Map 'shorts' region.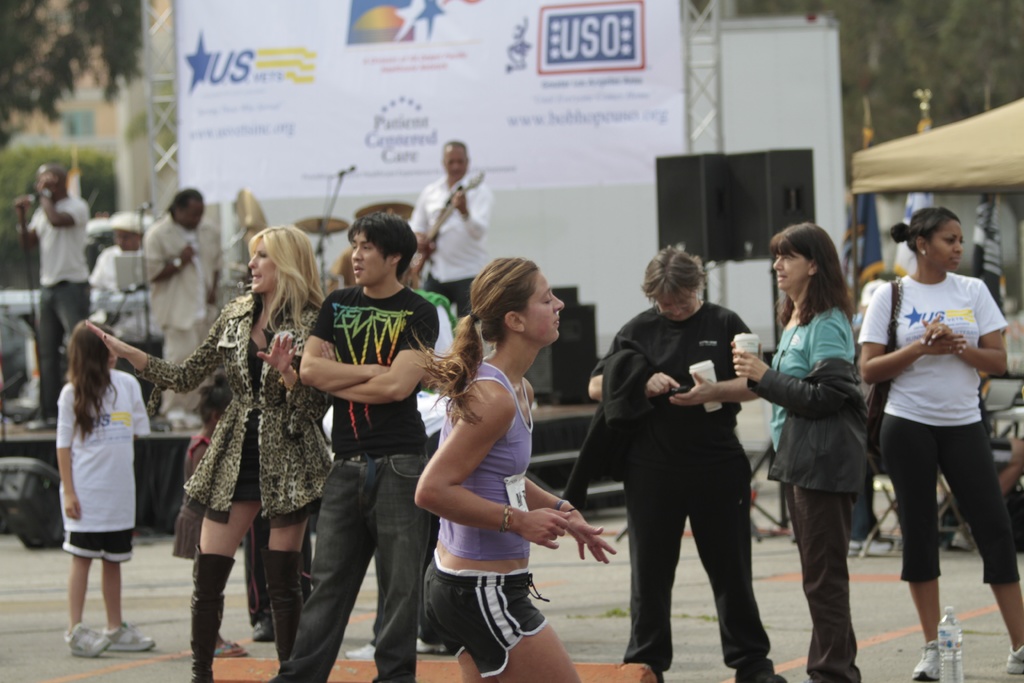
Mapped to (left=227, top=438, right=268, bottom=501).
